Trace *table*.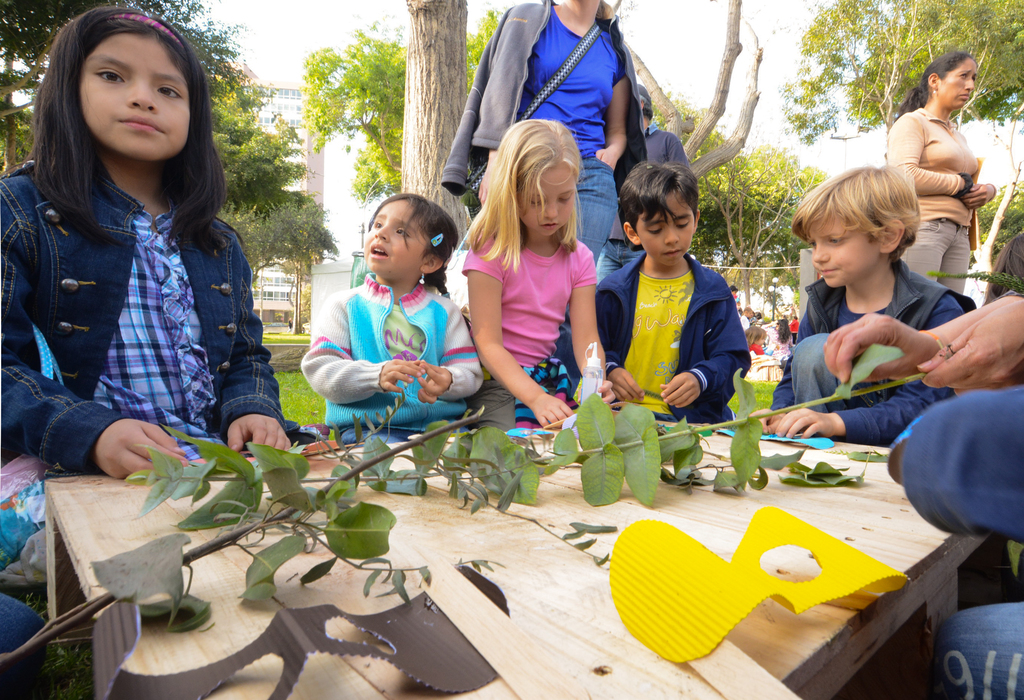
Traced to x1=47, y1=332, x2=1004, y2=699.
